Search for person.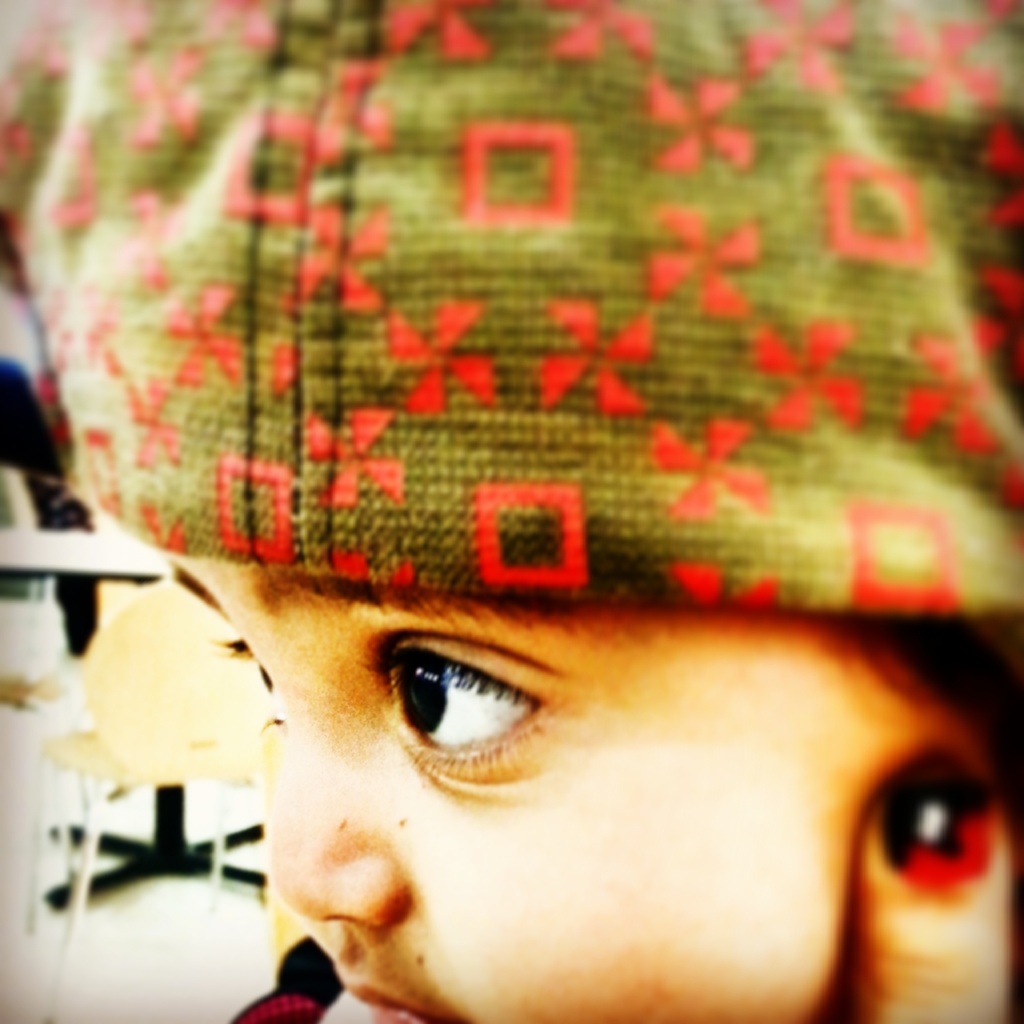
Found at box=[67, 81, 995, 993].
